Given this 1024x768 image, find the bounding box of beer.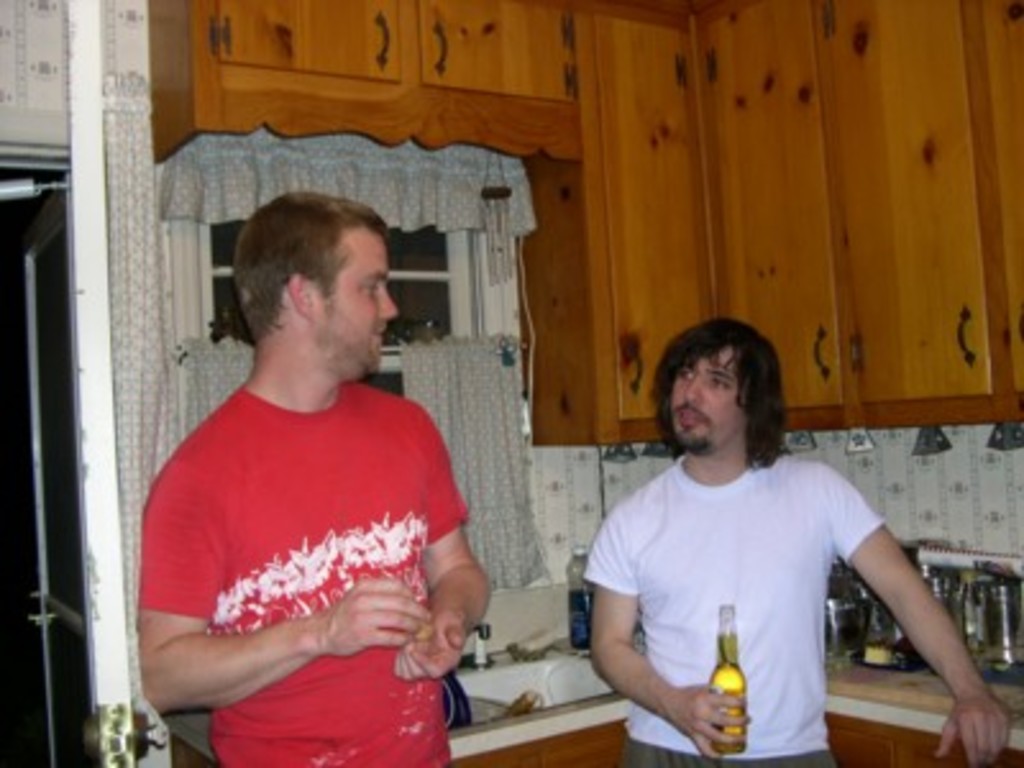
box(704, 596, 755, 758).
